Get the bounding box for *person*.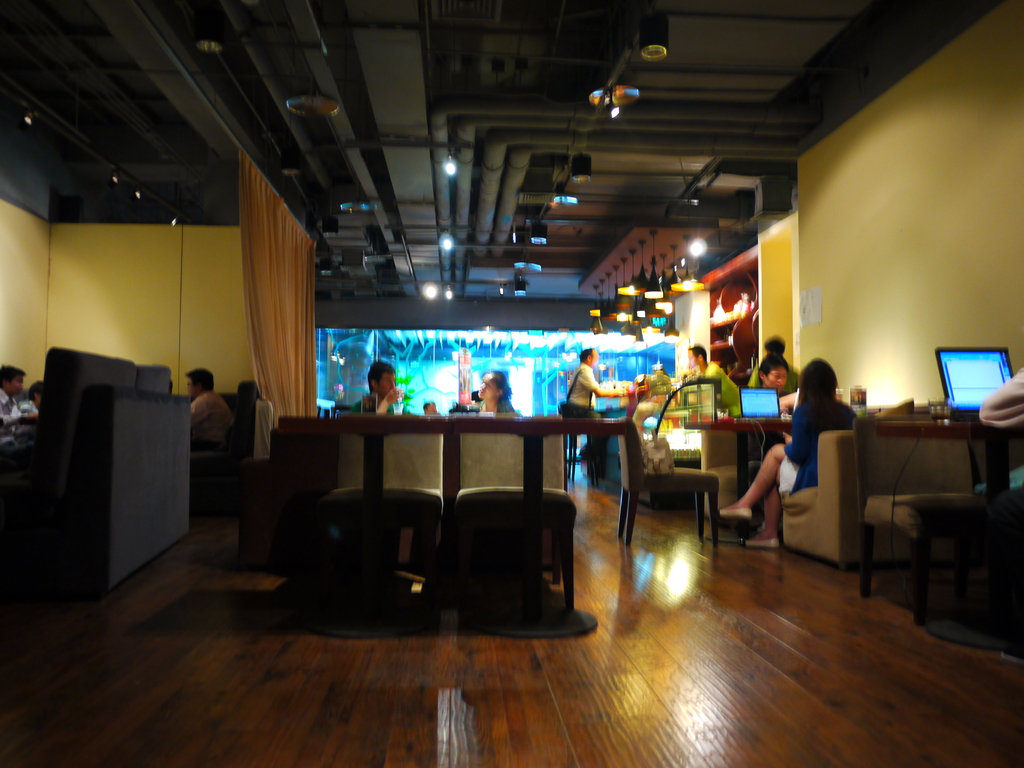
detection(682, 346, 741, 417).
